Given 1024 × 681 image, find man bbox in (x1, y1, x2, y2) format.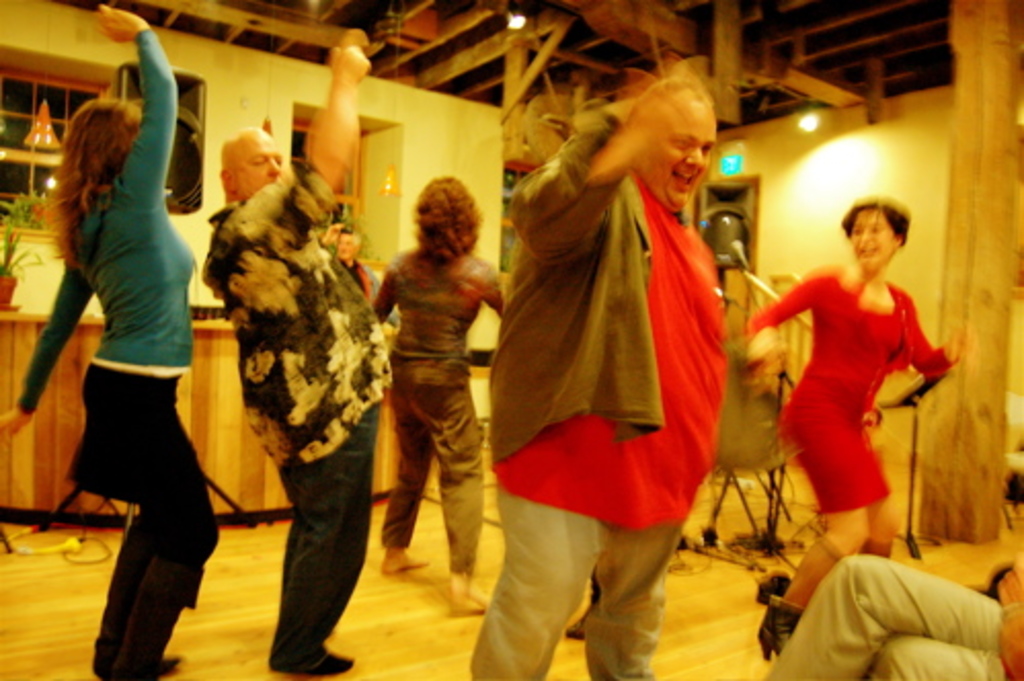
(466, 64, 759, 642).
